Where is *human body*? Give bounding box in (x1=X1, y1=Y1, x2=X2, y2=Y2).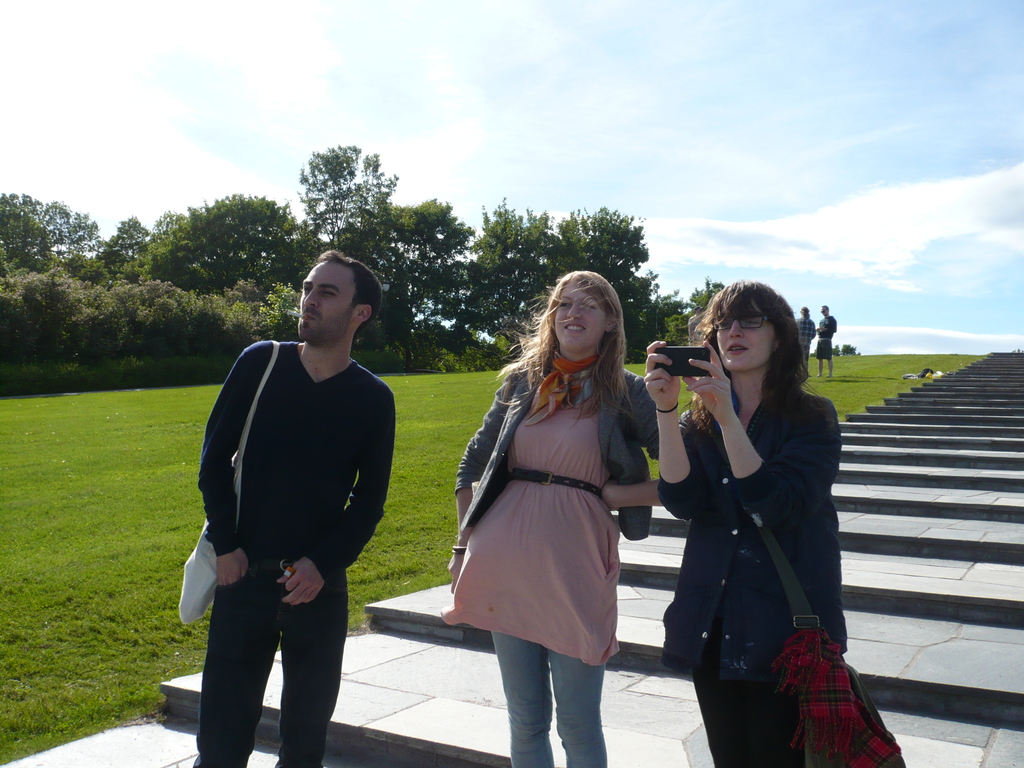
(x1=456, y1=269, x2=664, y2=767).
